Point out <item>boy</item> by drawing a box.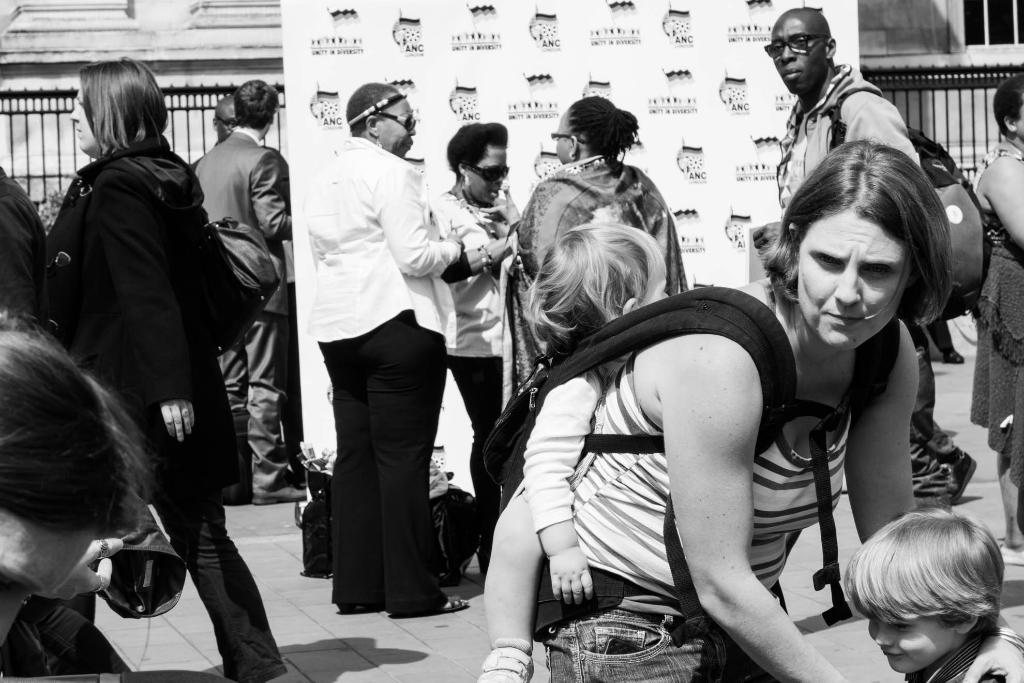
box(474, 222, 683, 682).
